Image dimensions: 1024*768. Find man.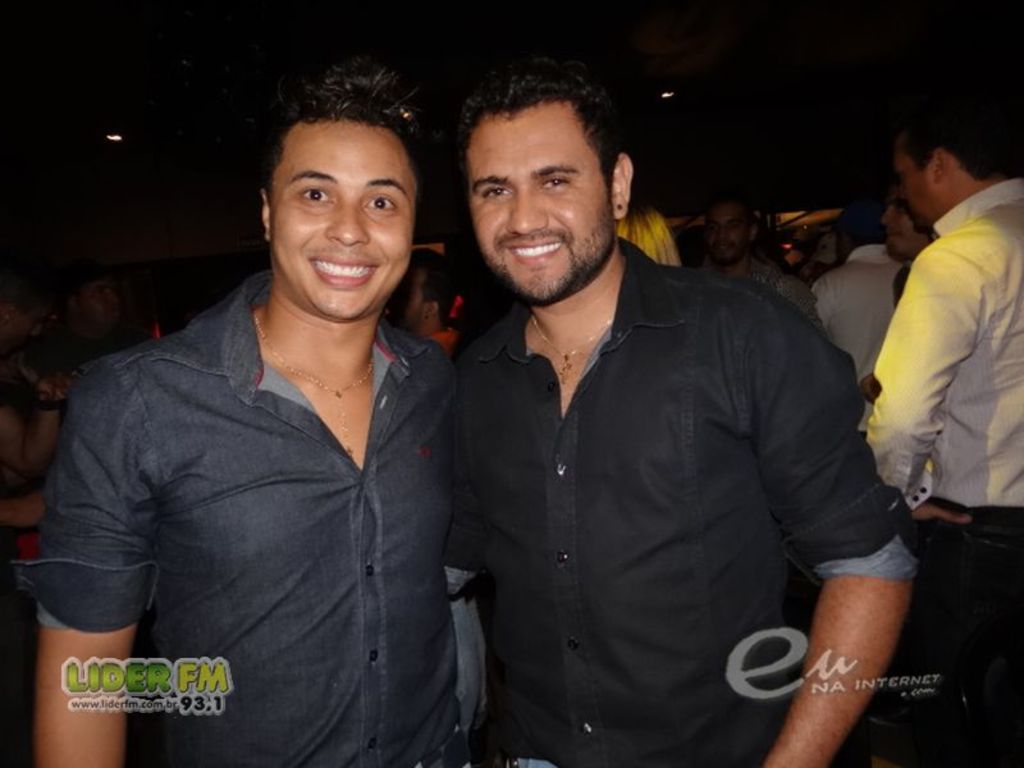
[x1=863, y1=88, x2=1023, y2=767].
